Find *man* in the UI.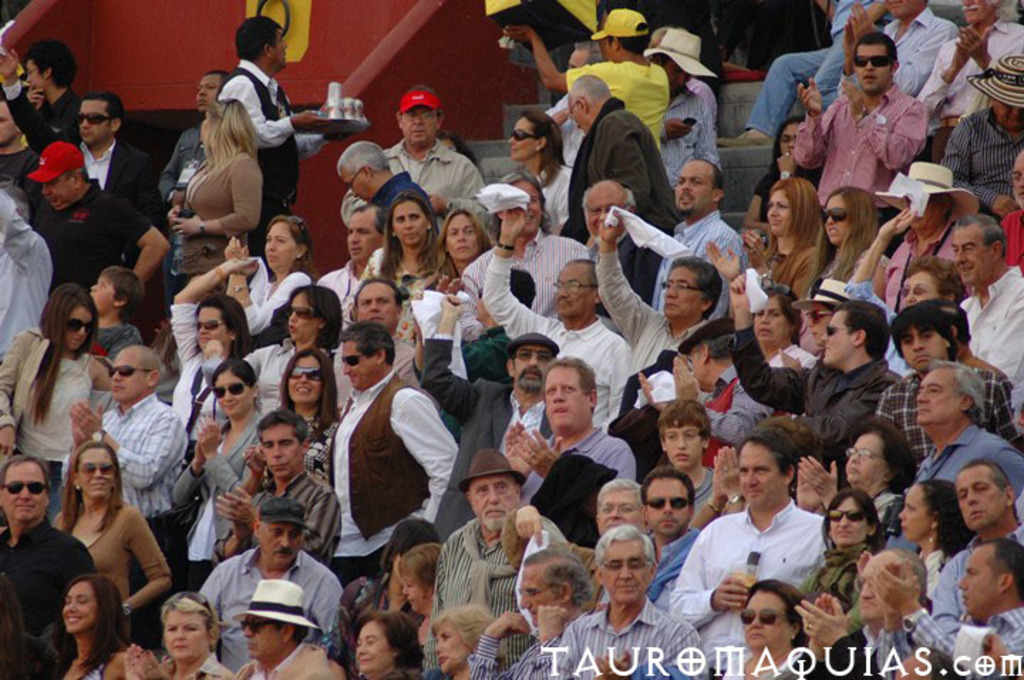
UI element at locate(559, 70, 664, 293).
